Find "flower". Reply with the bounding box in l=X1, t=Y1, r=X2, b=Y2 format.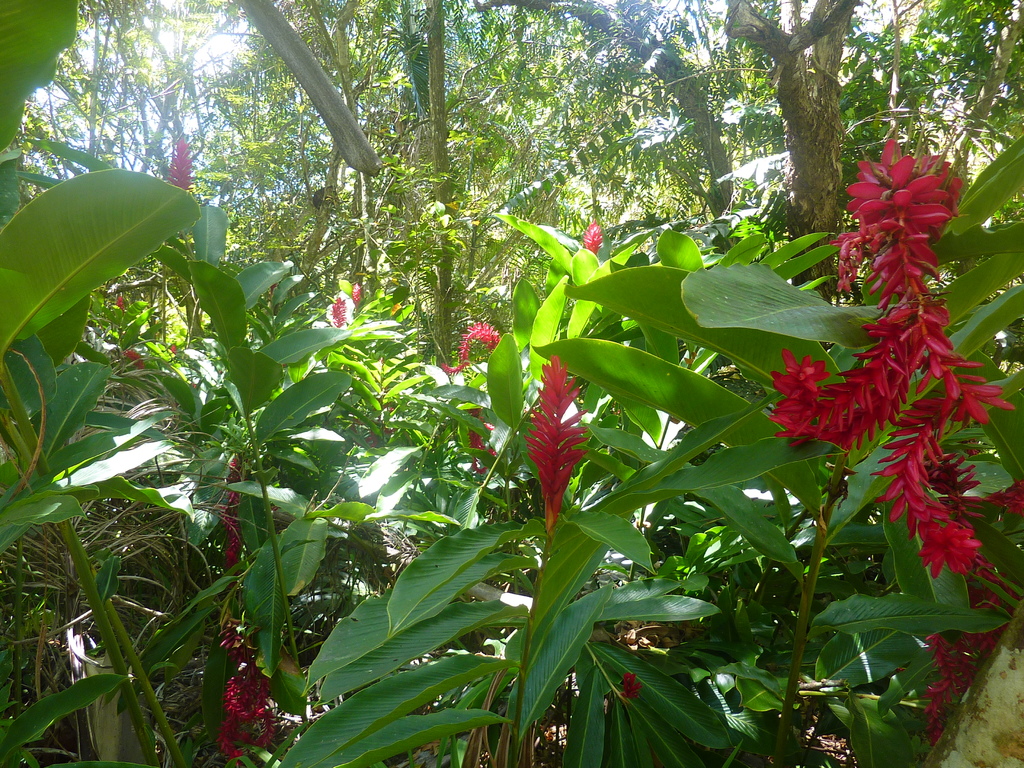
l=521, t=355, r=596, b=542.
